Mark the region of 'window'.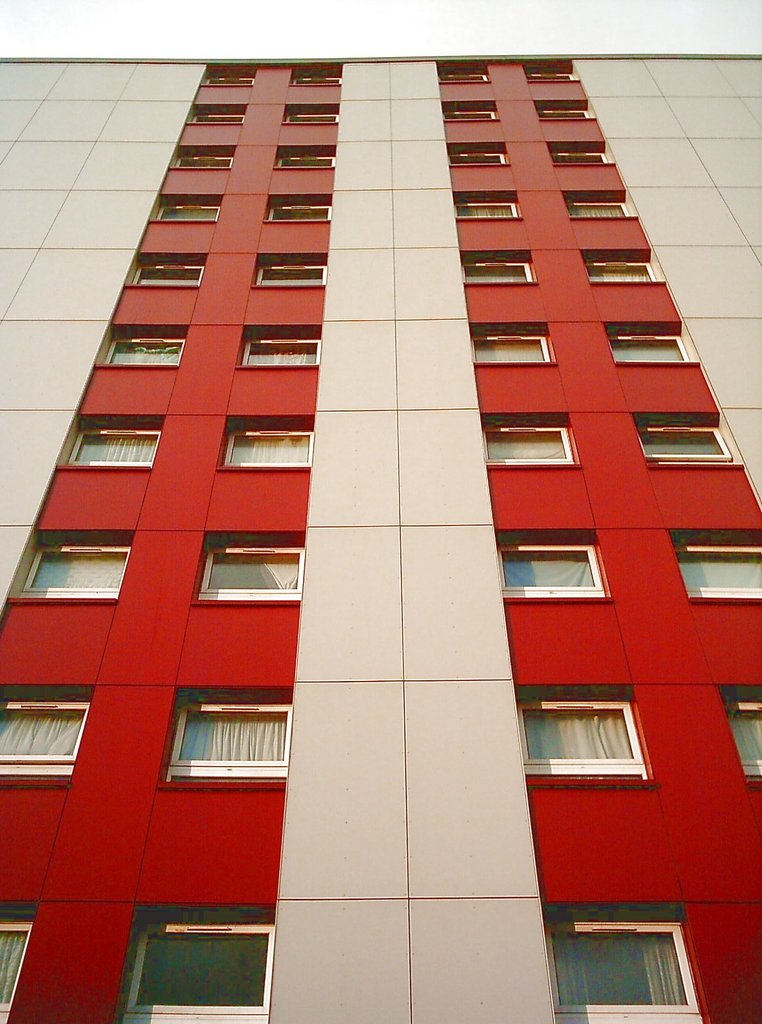
Region: [579,253,661,290].
